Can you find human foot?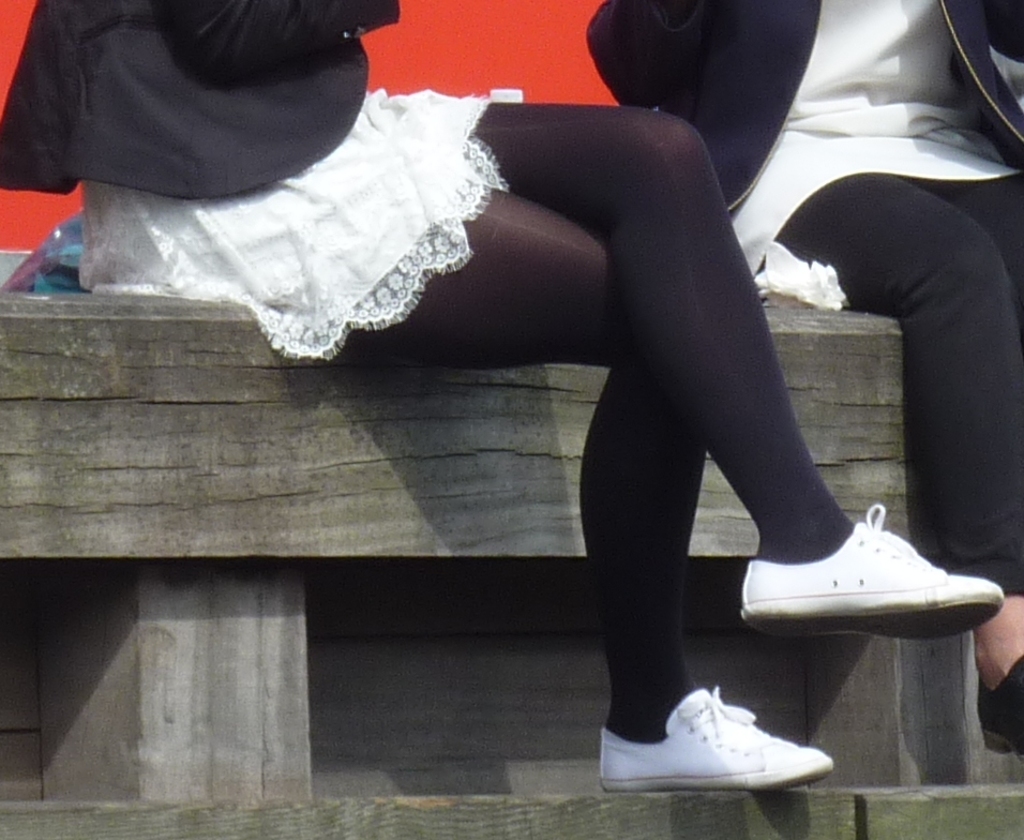
Yes, bounding box: crop(972, 642, 1023, 753).
